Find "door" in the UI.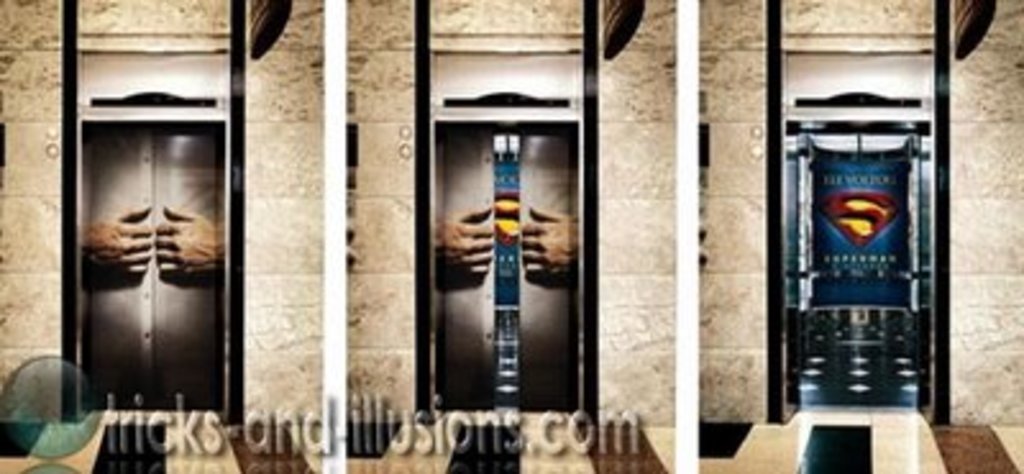
UI element at Rect(87, 128, 225, 413).
